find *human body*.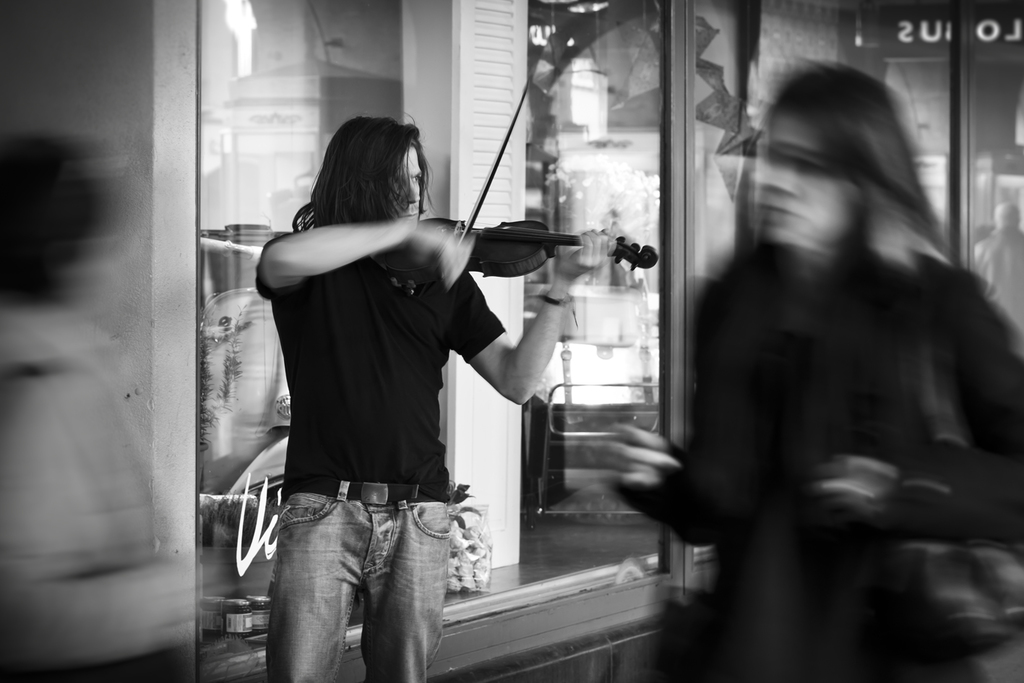
bbox=[595, 246, 1023, 682].
